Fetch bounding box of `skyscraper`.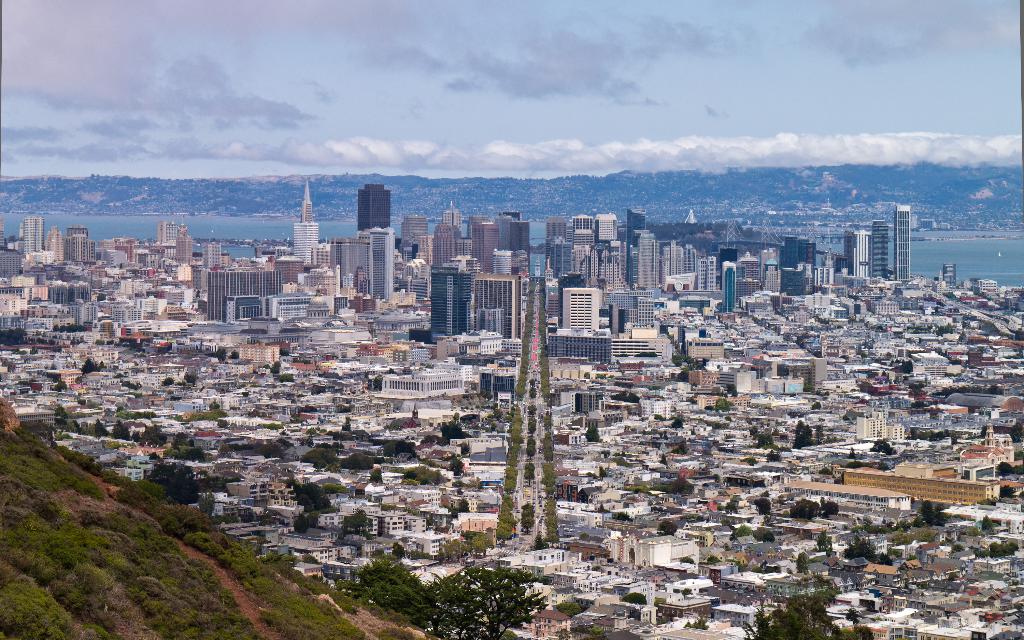
Bbox: region(433, 261, 469, 343).
